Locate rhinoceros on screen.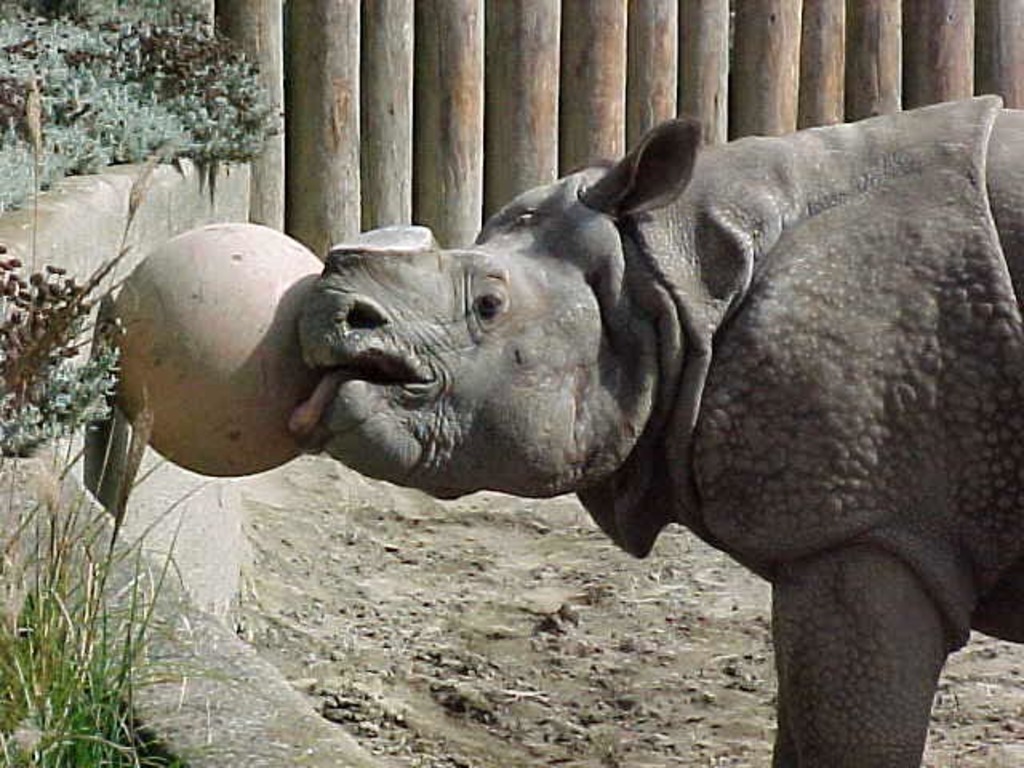
On screen at locate(298, 94, 1022, 766).
